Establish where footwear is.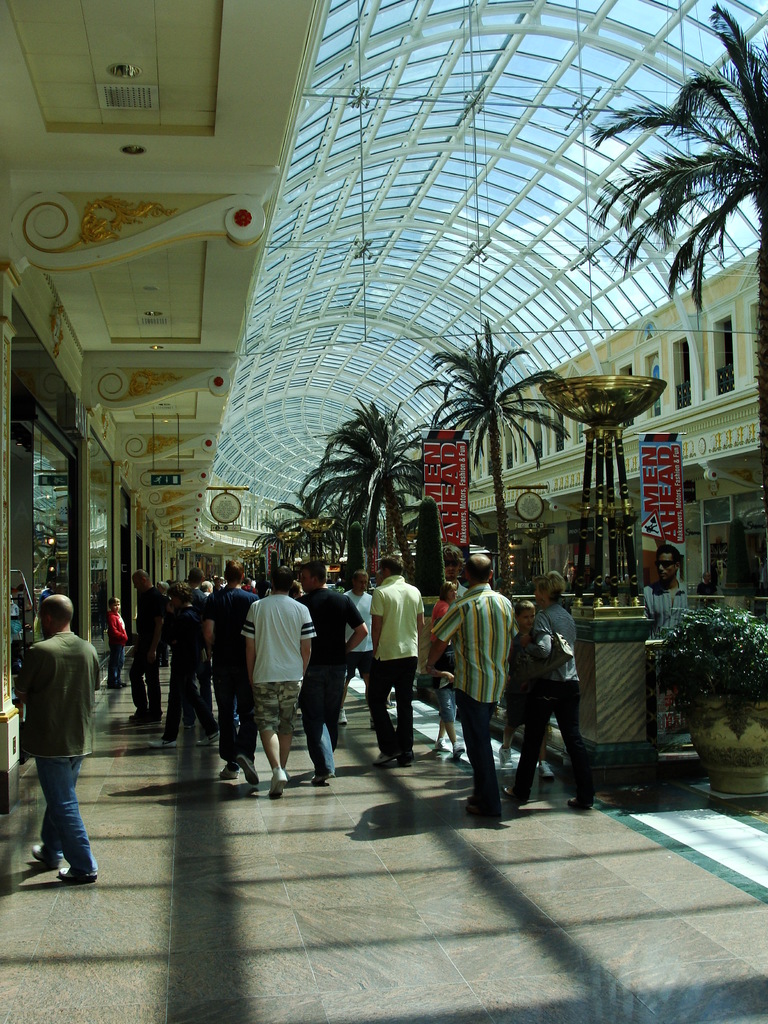
Established at 270/764/284/799.
